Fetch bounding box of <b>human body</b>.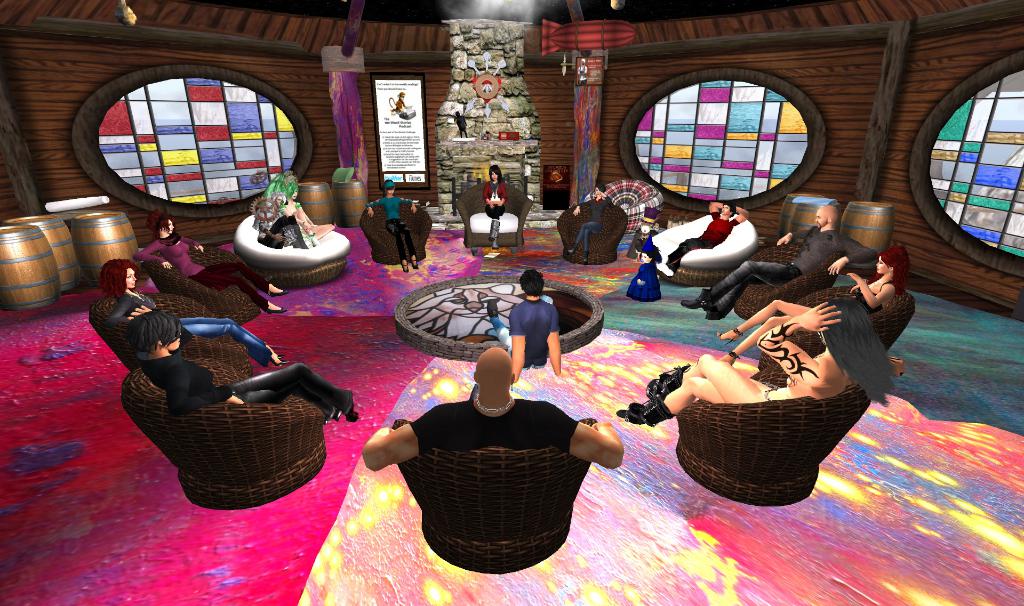
Bbox: 566, 191, 611, 263.
